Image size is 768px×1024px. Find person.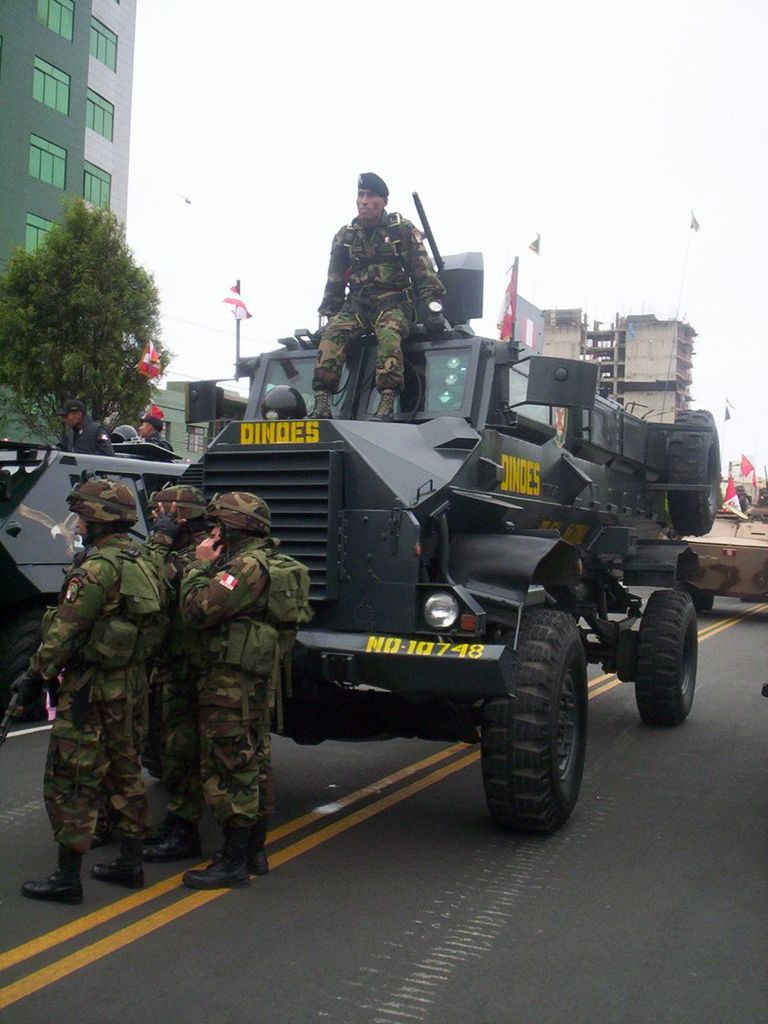
{"x1": 760, "y1": 486, "x2": 767, "y2": 508}.
